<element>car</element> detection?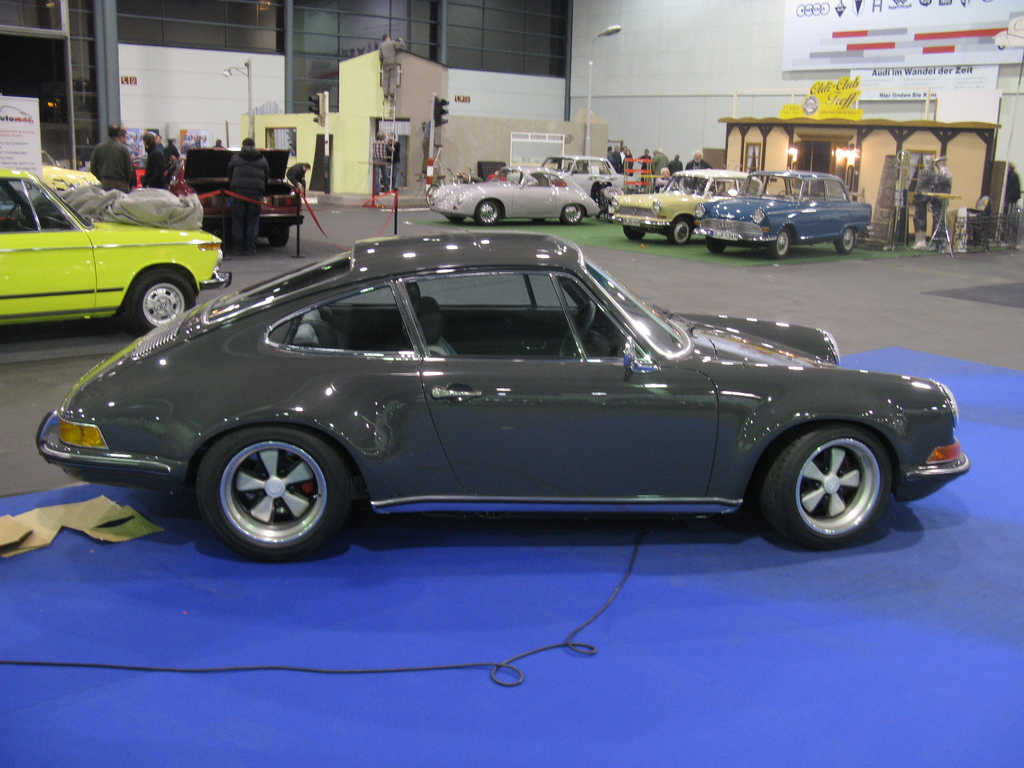
612:168:769:245
